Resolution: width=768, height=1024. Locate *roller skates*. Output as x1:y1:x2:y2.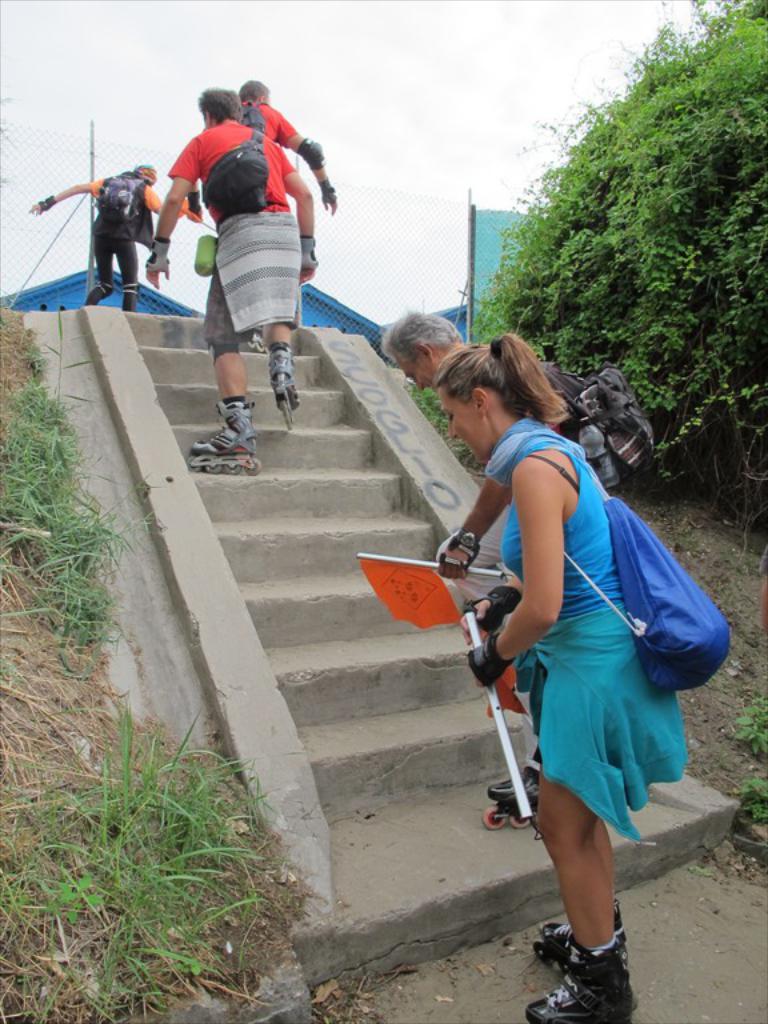
524:941:639:1023.
